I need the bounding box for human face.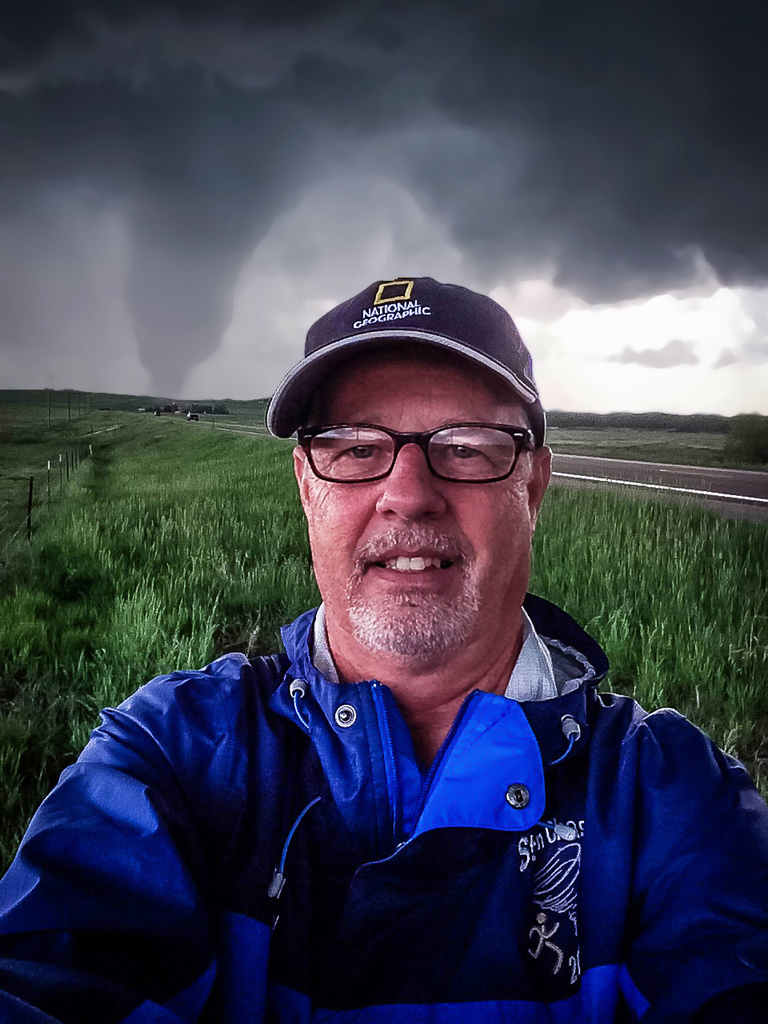
Here it is: pyautogui.locateOnScreen(312, 352, 534, 654).
